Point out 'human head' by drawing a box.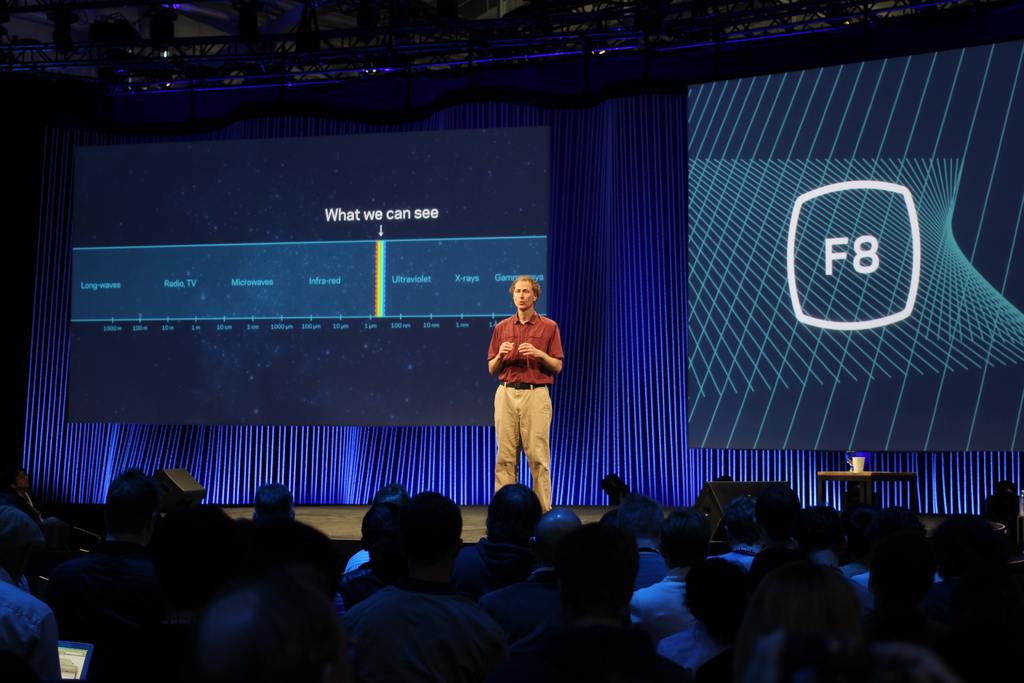
bbox=[102, 468, 162, 539].
